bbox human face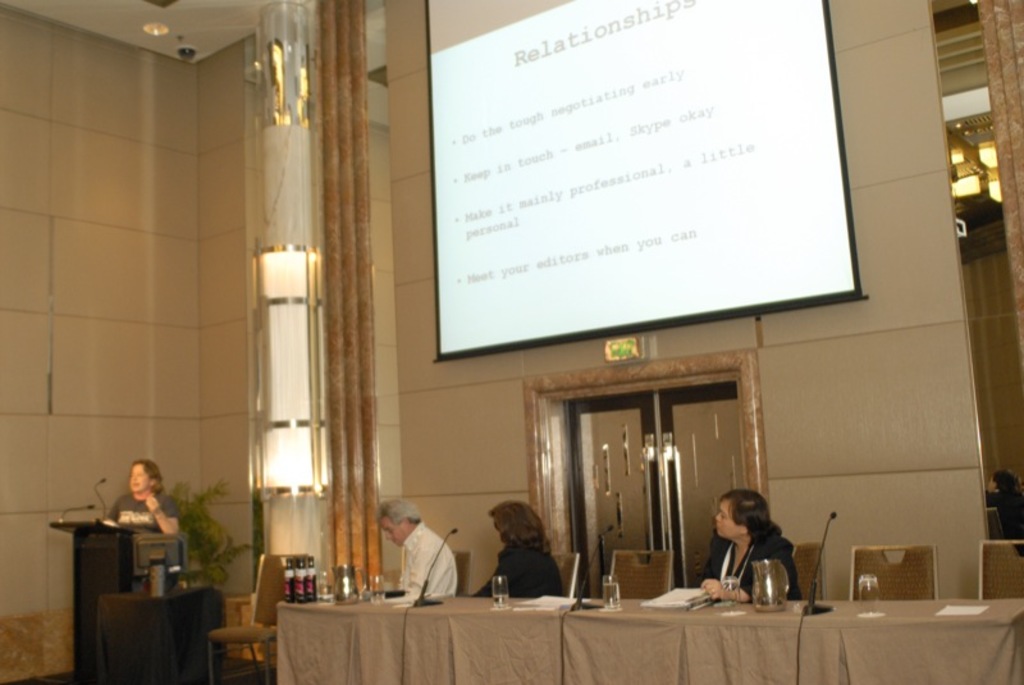
l=710, t=497, r=739, b=536
